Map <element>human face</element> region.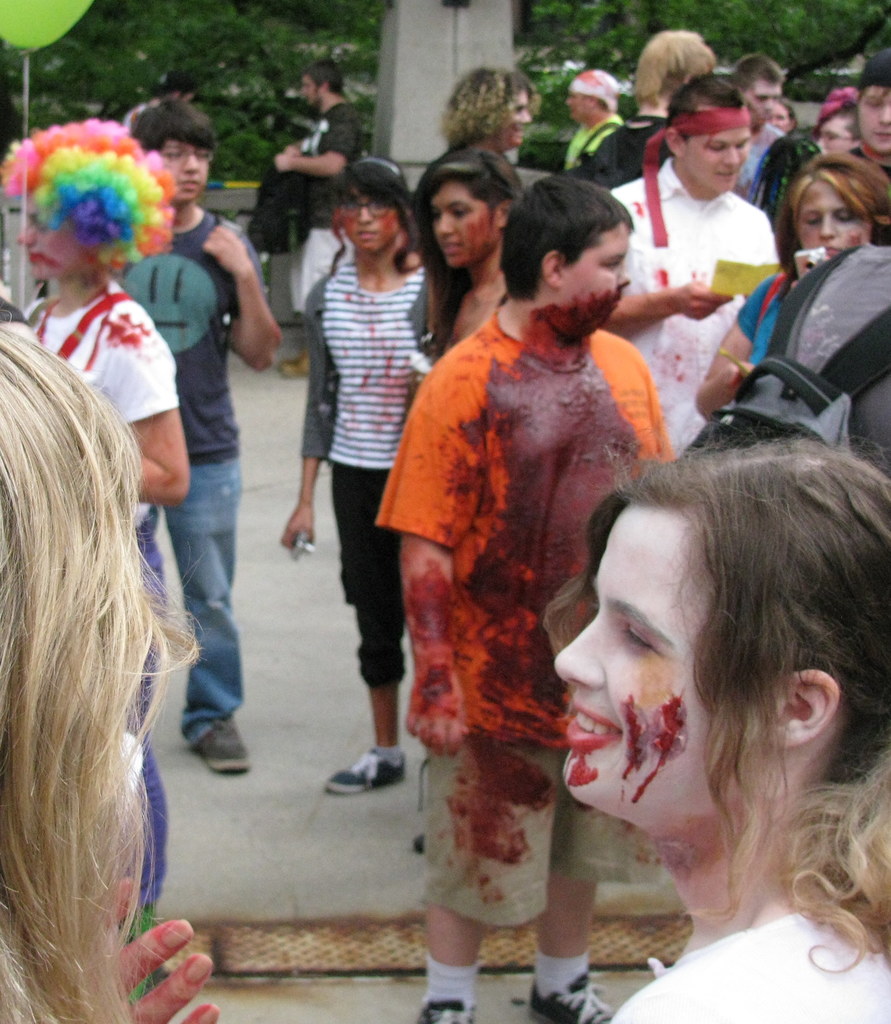
Mapped to bbox(298, 75, 319, 106).
